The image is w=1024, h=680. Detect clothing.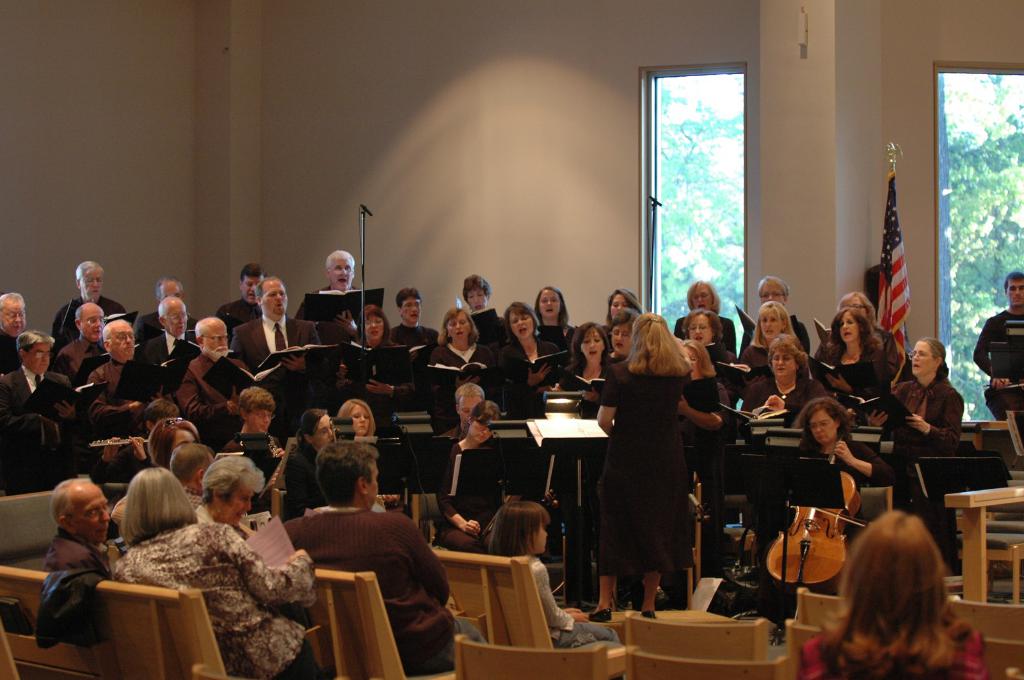
Detection: BBox(136, 312, 168, 342).
